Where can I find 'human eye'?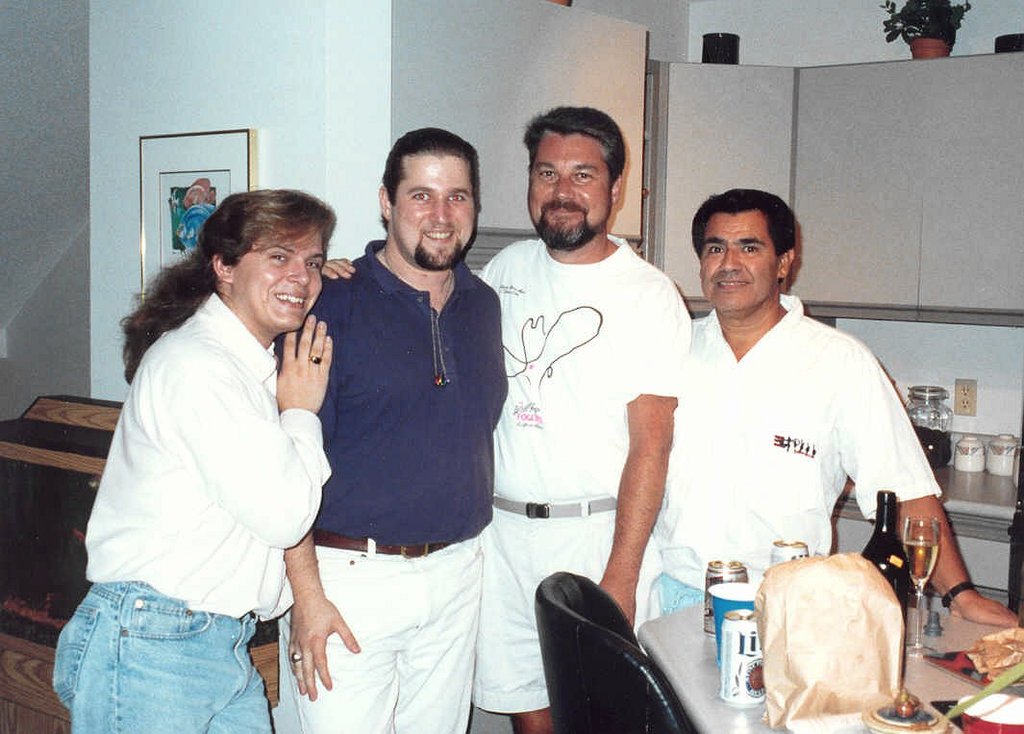
You can find it at box=[408, 191, 429, 203].
